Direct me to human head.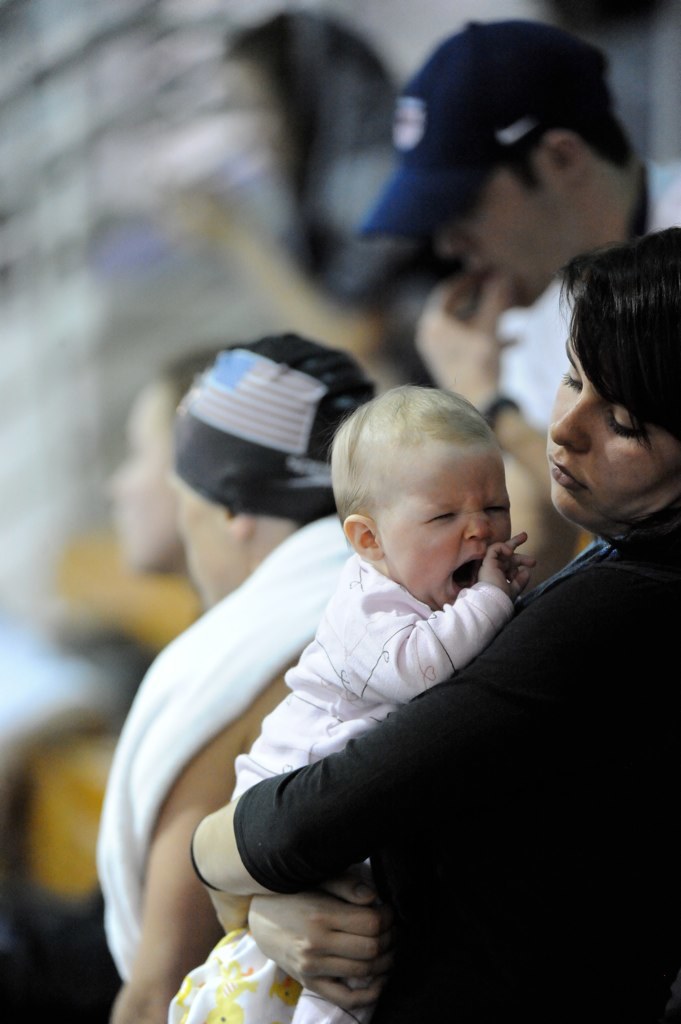
Direction: 333:388:512:611.
